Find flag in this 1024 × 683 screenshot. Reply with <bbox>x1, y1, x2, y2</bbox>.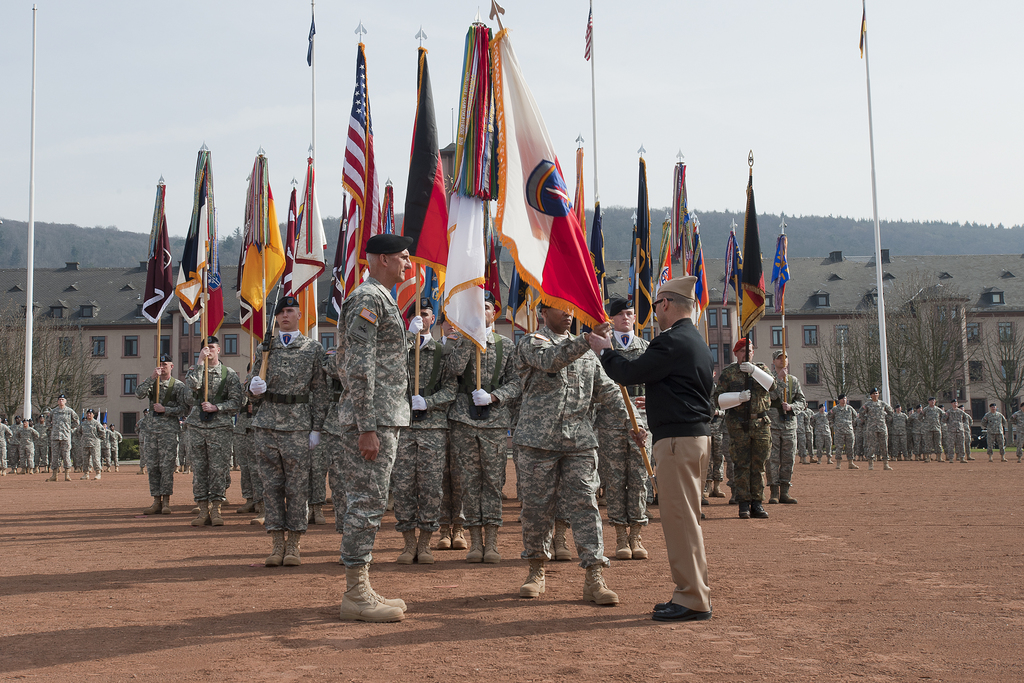
<bbox>242, 231, 268, 348</bbox>.
